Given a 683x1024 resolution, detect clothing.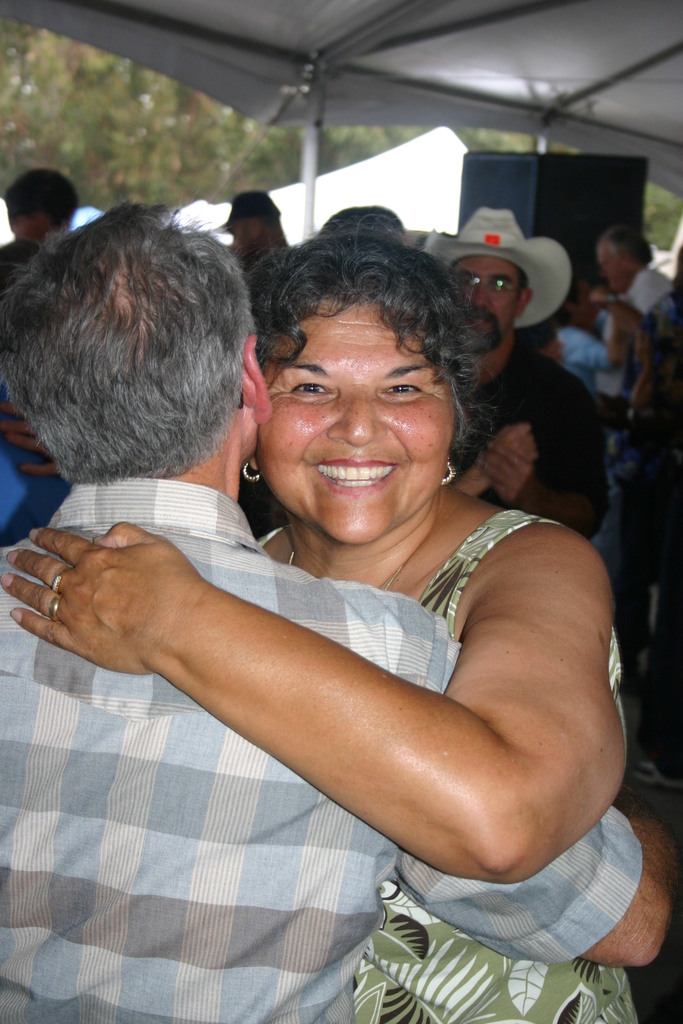
box(473, 346, 609, 536).
